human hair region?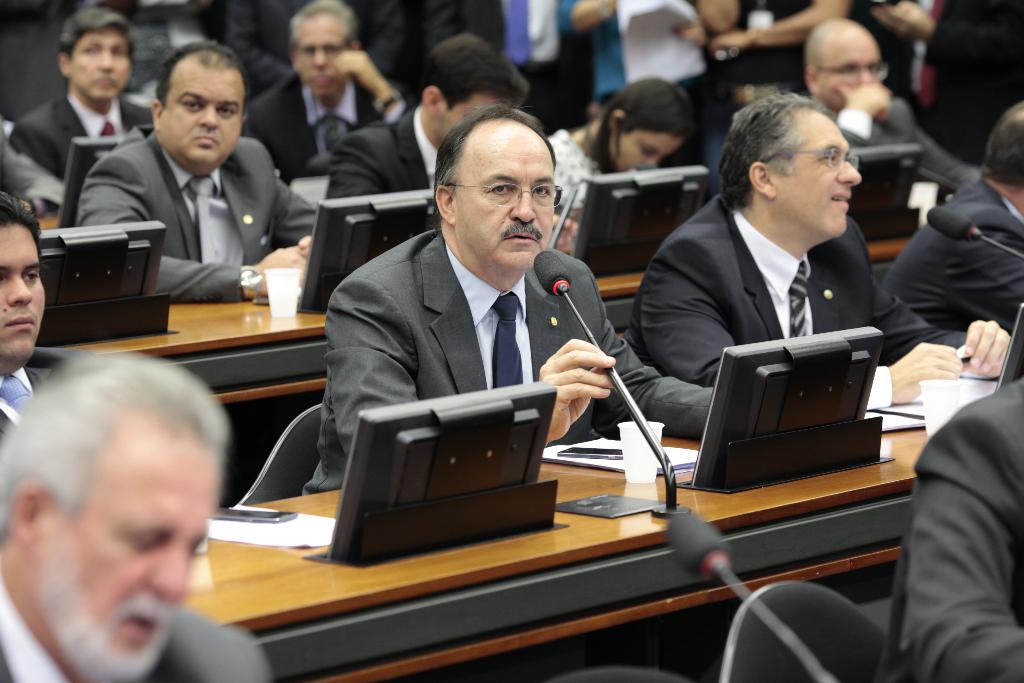
[976,101,1023,181]
